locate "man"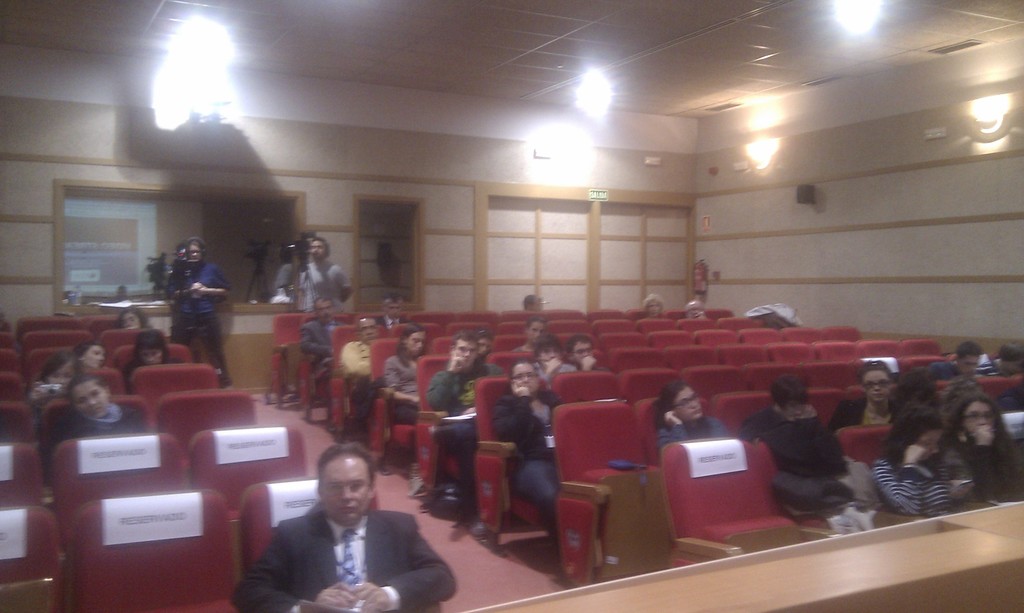
[273,263,297,304]
